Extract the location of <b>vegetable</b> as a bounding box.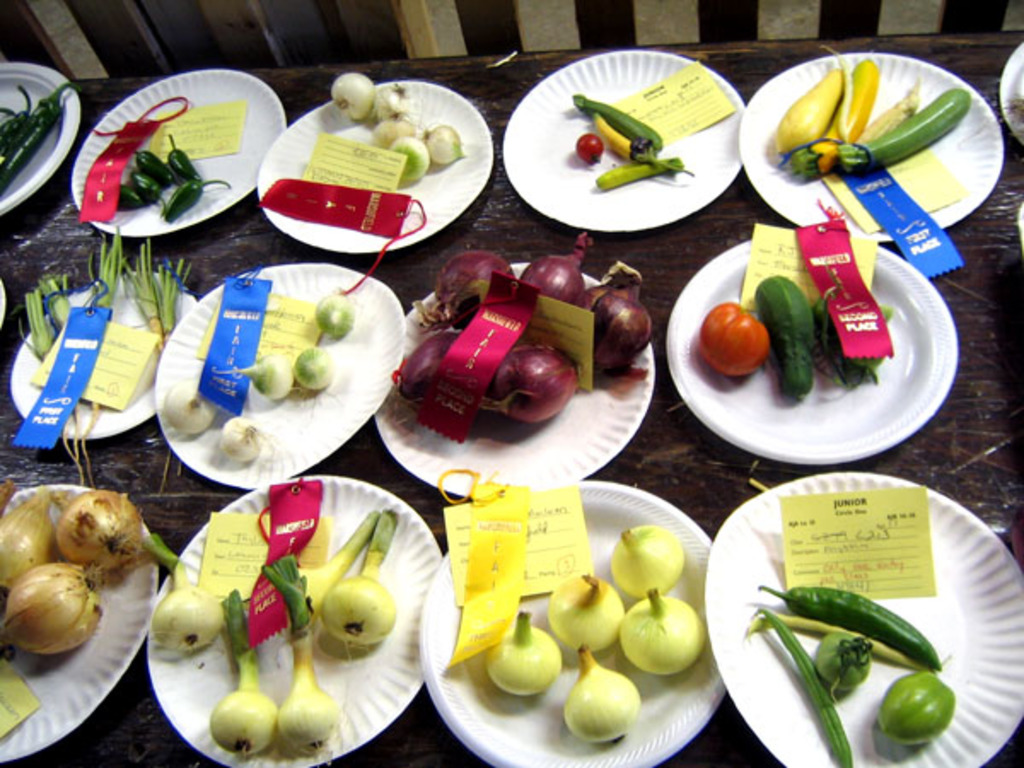
select_region(0, 560, 154, 676).
